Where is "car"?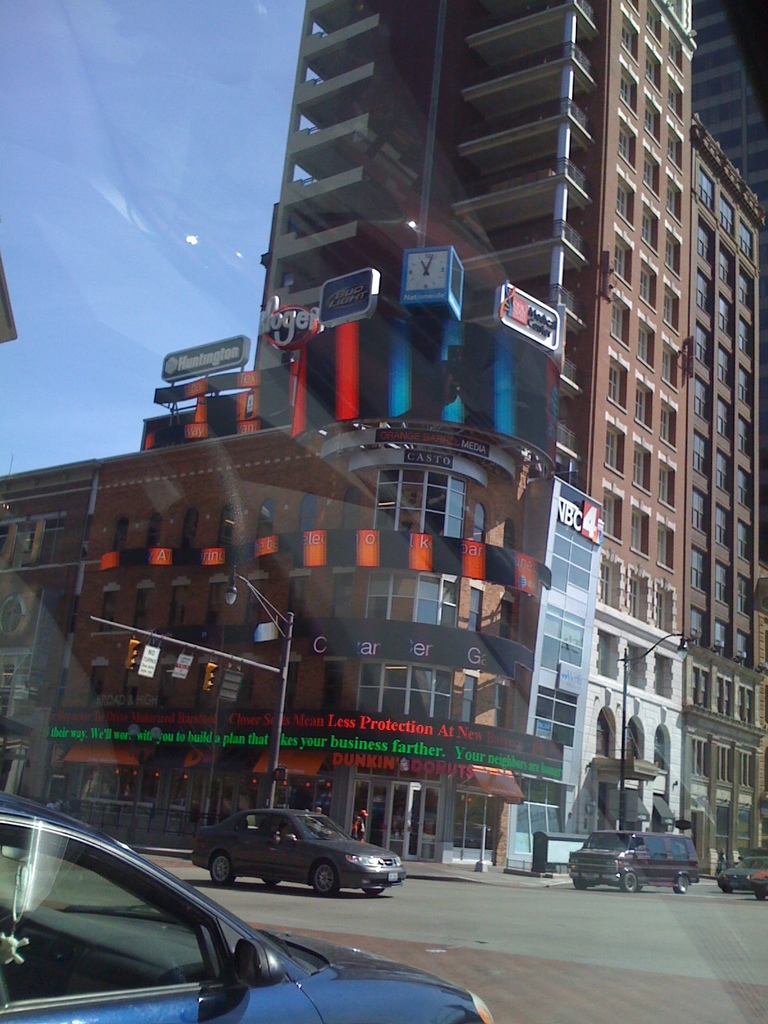
bbox=[0, 781, 495, 1023].
